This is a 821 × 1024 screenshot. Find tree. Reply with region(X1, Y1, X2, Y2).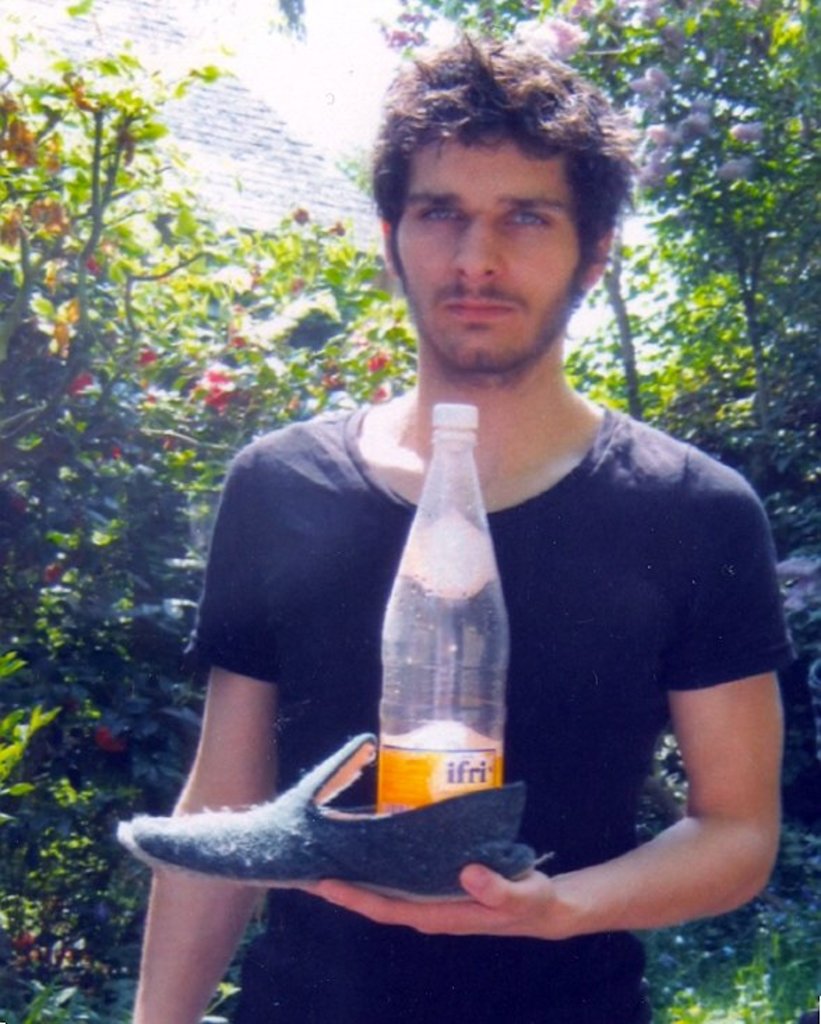
region(274, 0, 820, 450).
